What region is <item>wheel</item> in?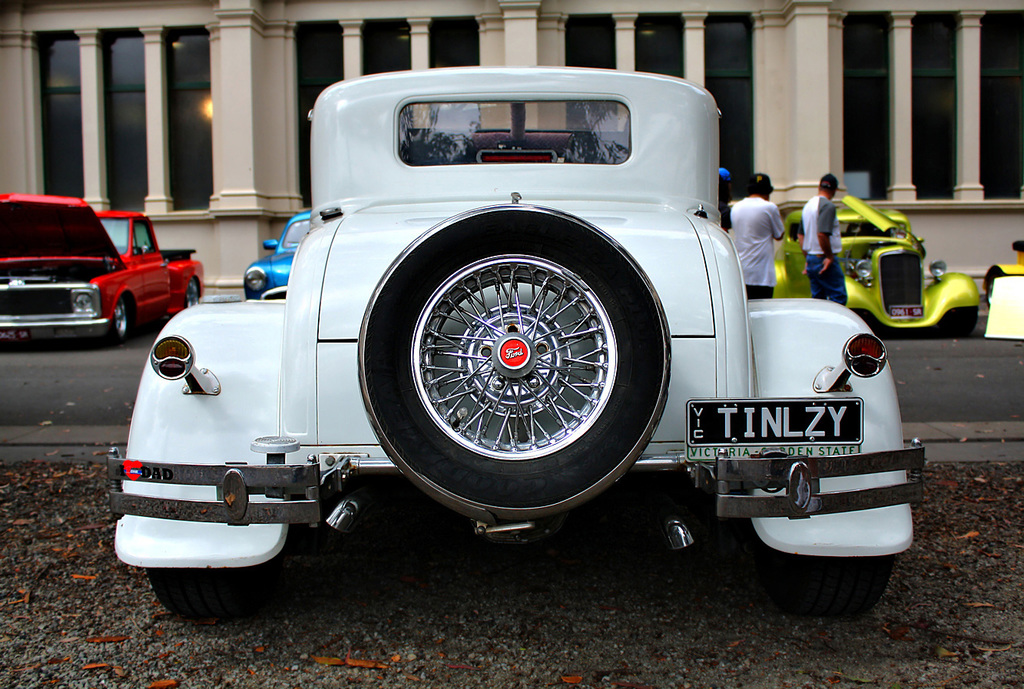
(x1=365, y1=207, x2=668, y2=512).
